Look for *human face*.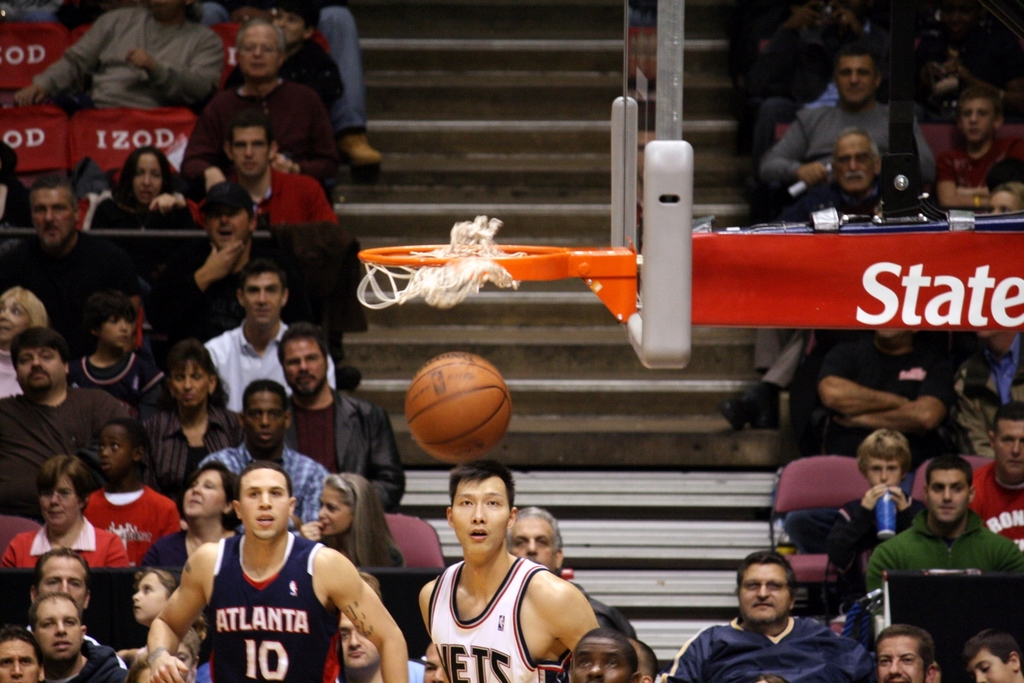
Found: Rect(132, 575, 168, 623).
